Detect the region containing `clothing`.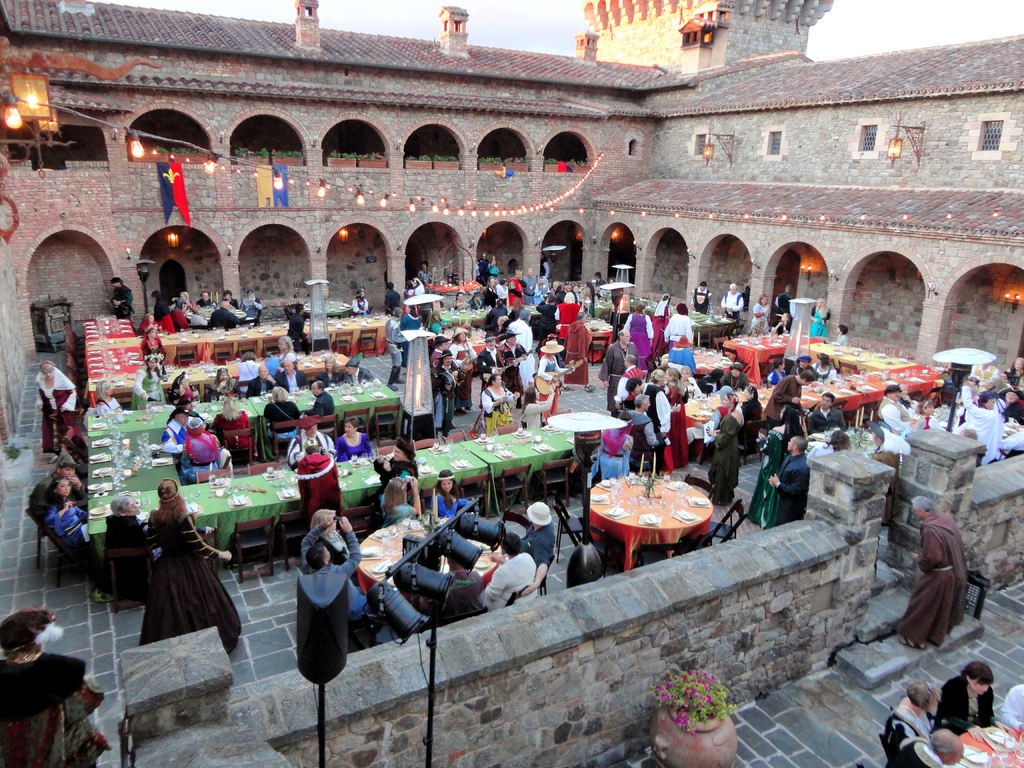
locate(508, 367, 524, 394).
